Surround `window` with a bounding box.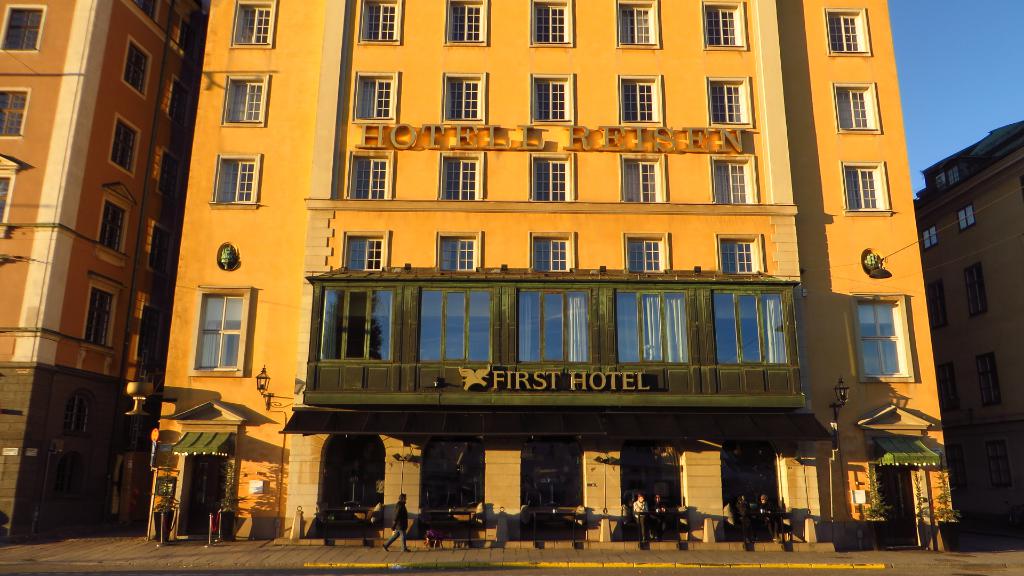
pyautogui.locateOnScreen(321, 288, 400, 367).
